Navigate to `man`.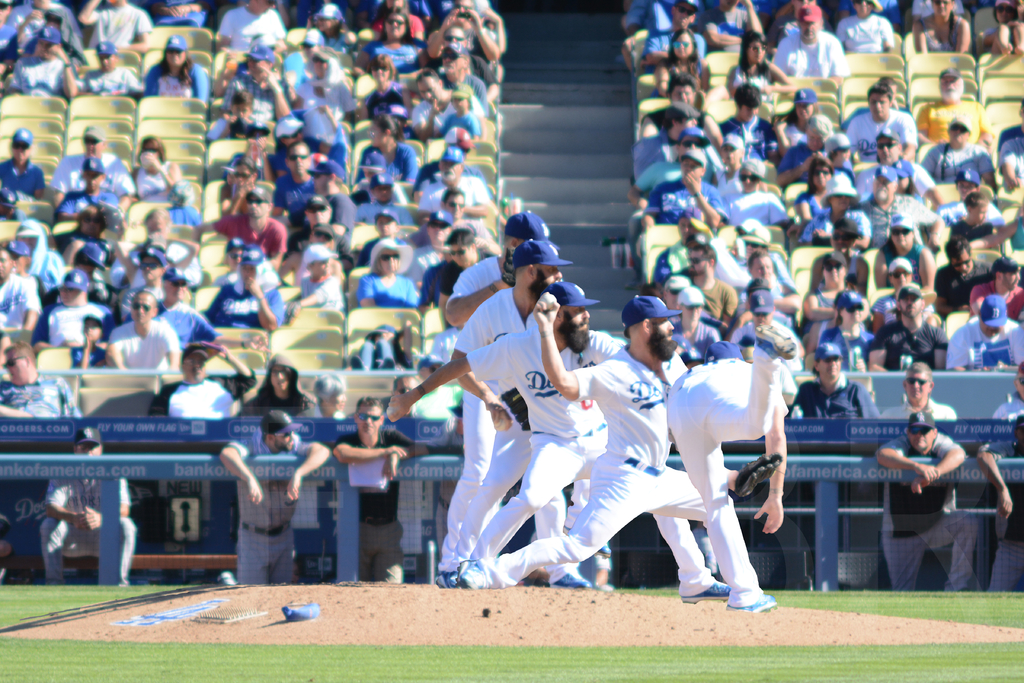
Navigation target: x1=863 y1=167 x2=944 y2=248.
